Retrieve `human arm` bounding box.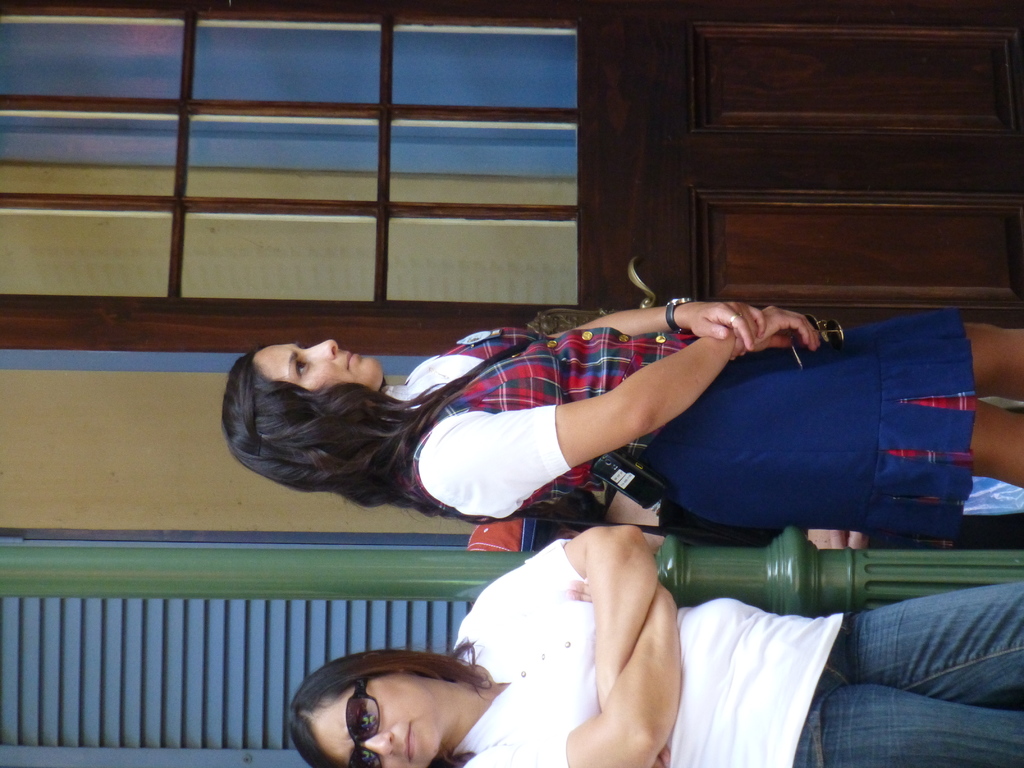
Bounding box: rect(444, 301, 764, 344).
